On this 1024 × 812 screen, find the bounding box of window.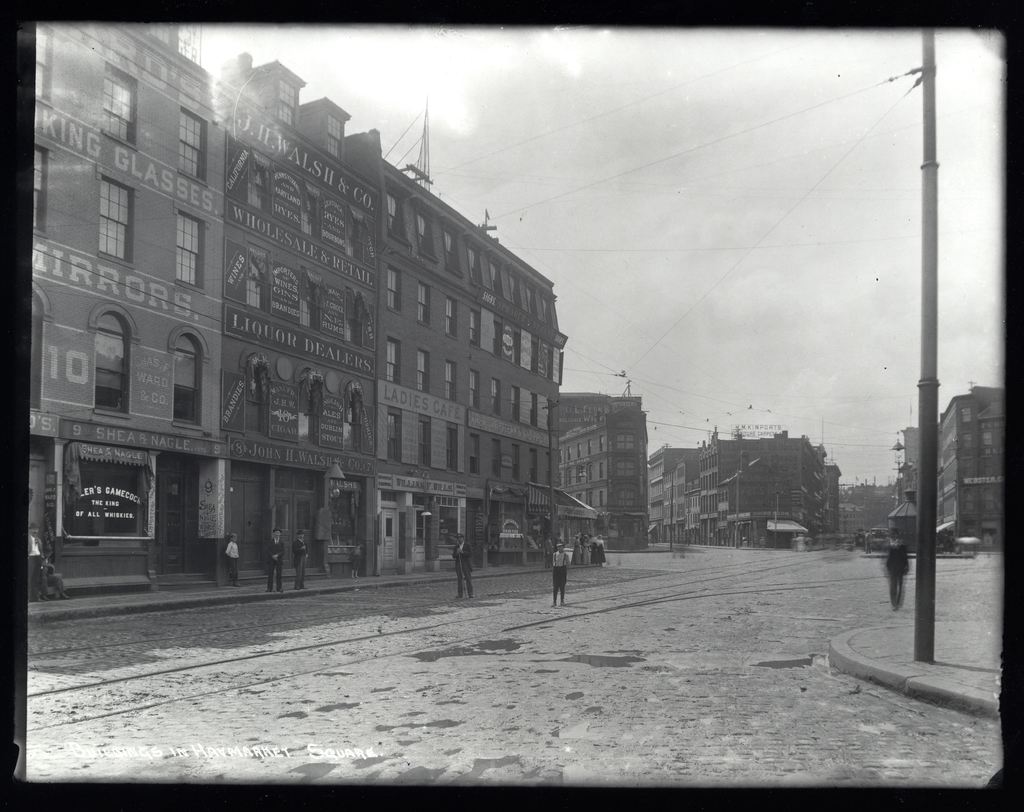
Bounding box: detection(419, 280, 431, 327).
